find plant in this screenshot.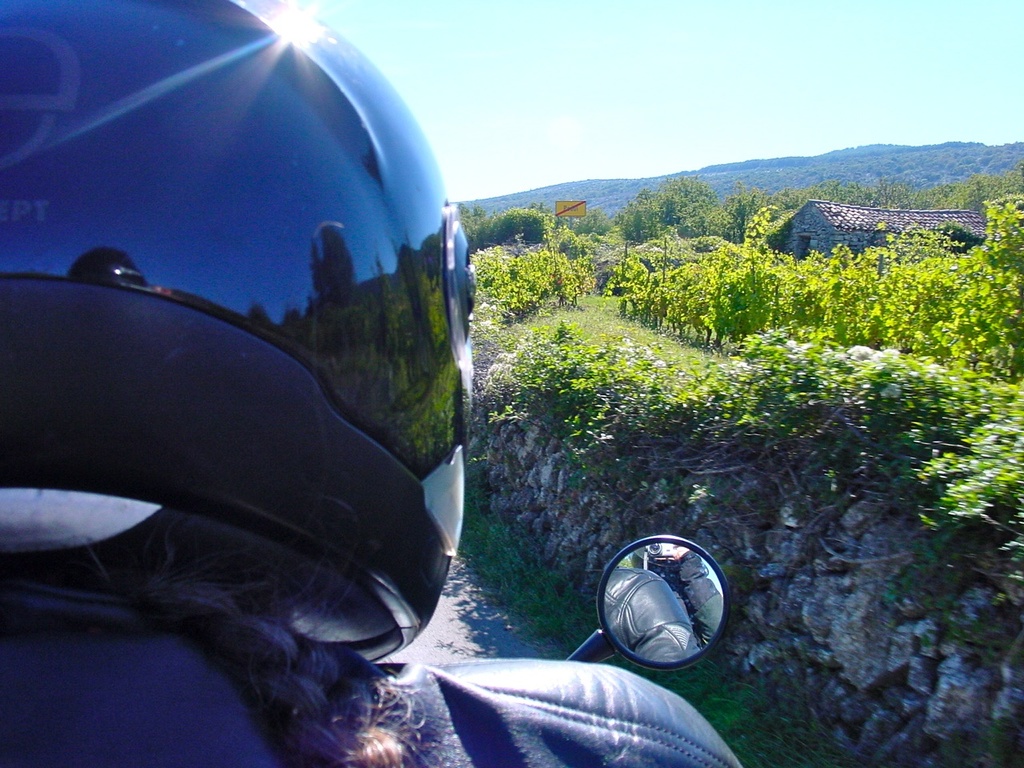
The bounding box for plant is <bbox>470, 230, 603, 322</bbox>.
